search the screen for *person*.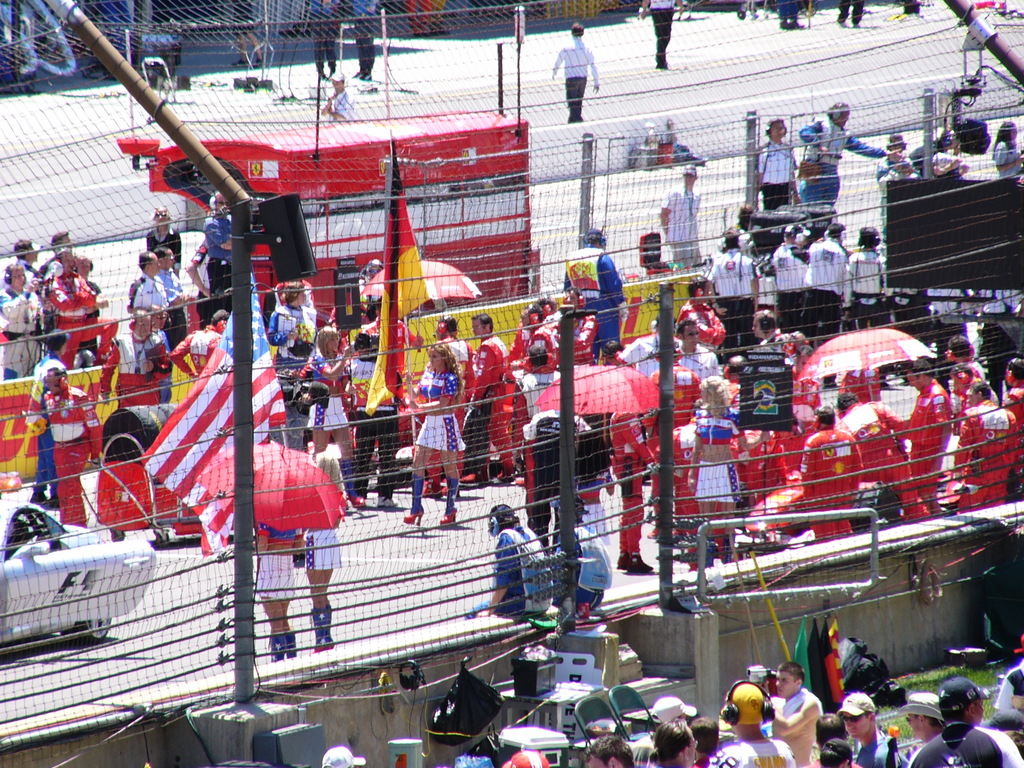
Found at select_region(876, 136, 921, 240).
